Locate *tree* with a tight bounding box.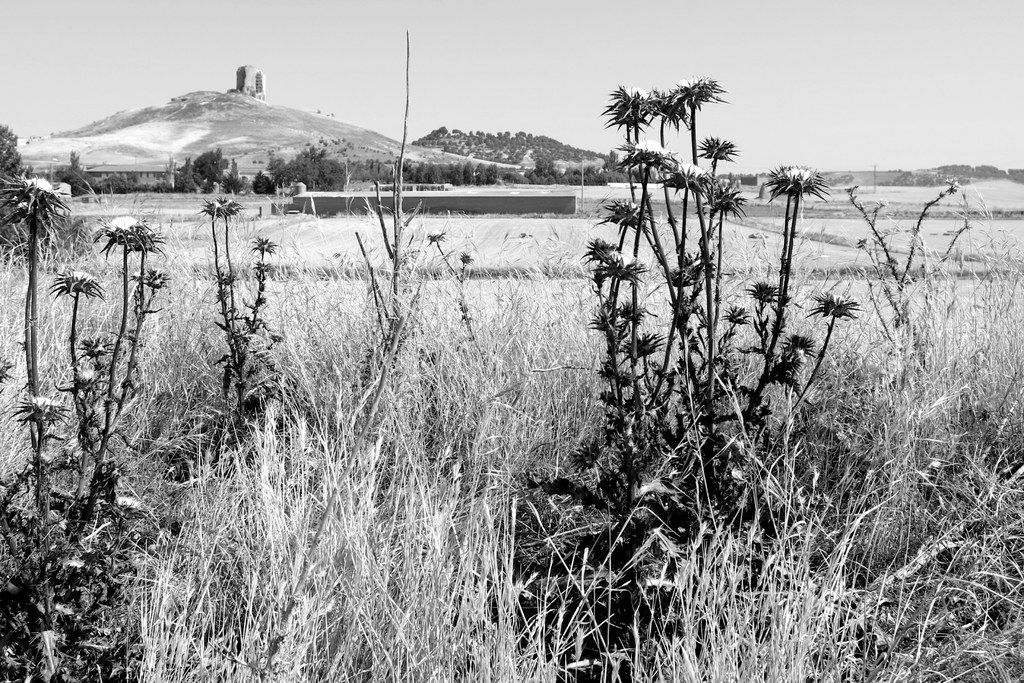
257:134:348:199.
